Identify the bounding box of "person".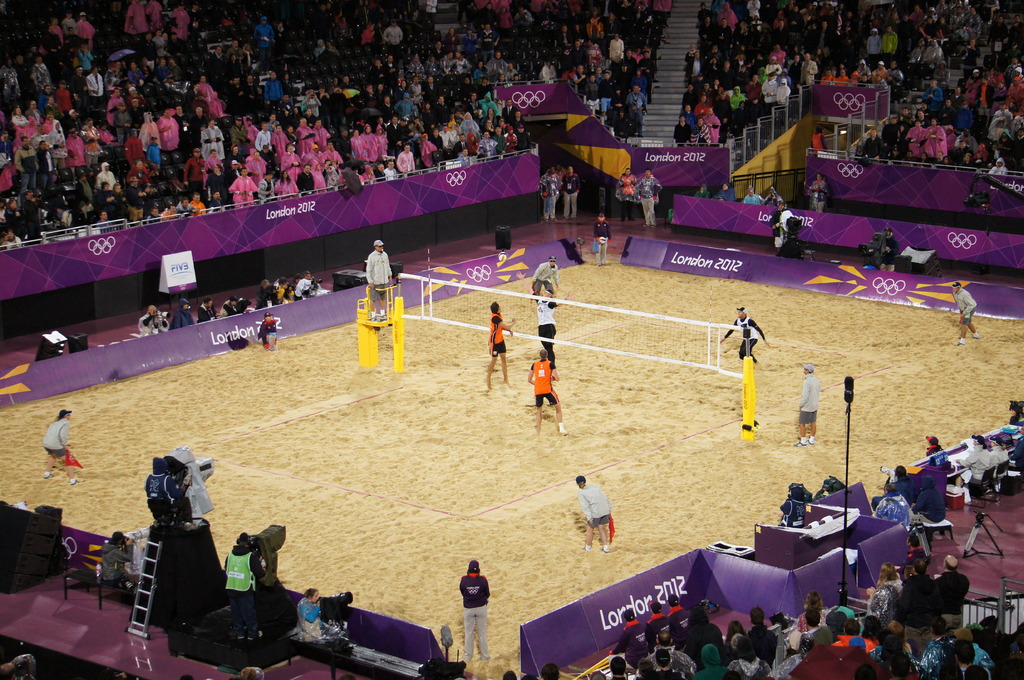
crop(453, 557, 491, 670).
